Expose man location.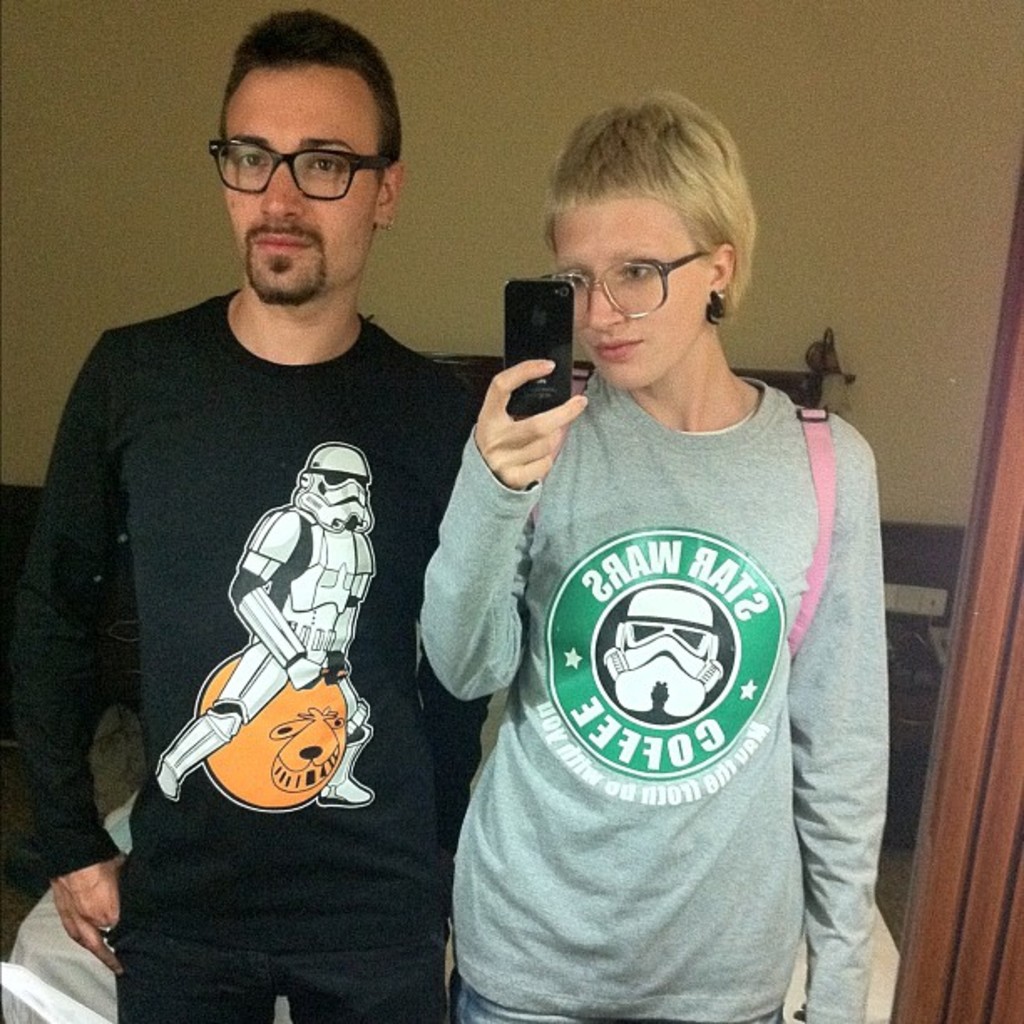
Exposed at box(45, 45, 520, 999).
